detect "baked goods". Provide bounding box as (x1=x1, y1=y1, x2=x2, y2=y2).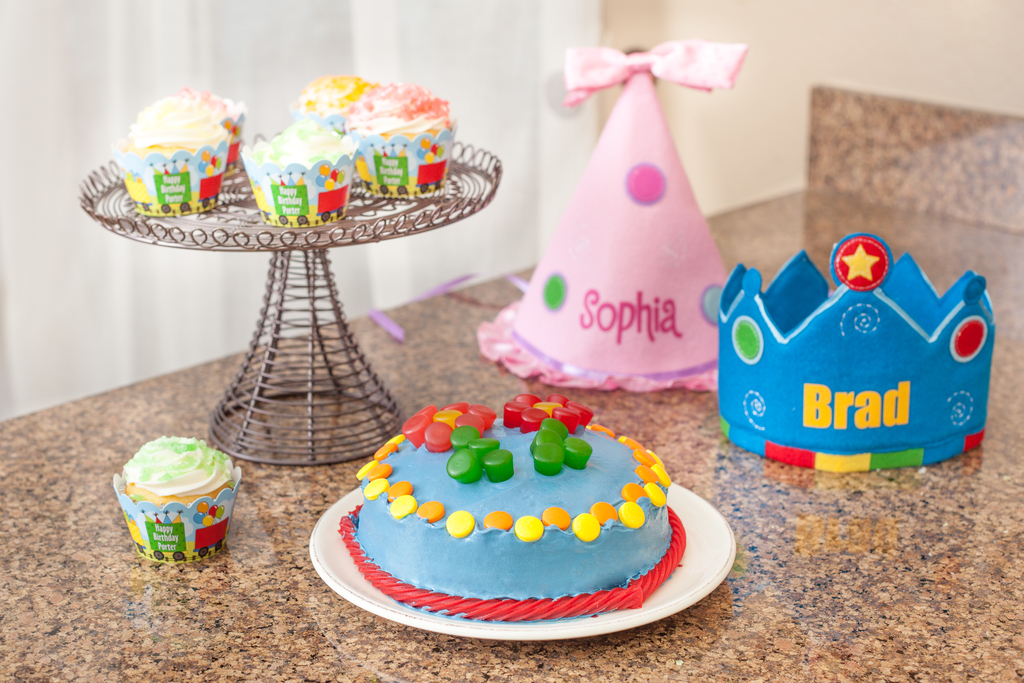
(x1=287, y1=72, x2=378, y2=133).
